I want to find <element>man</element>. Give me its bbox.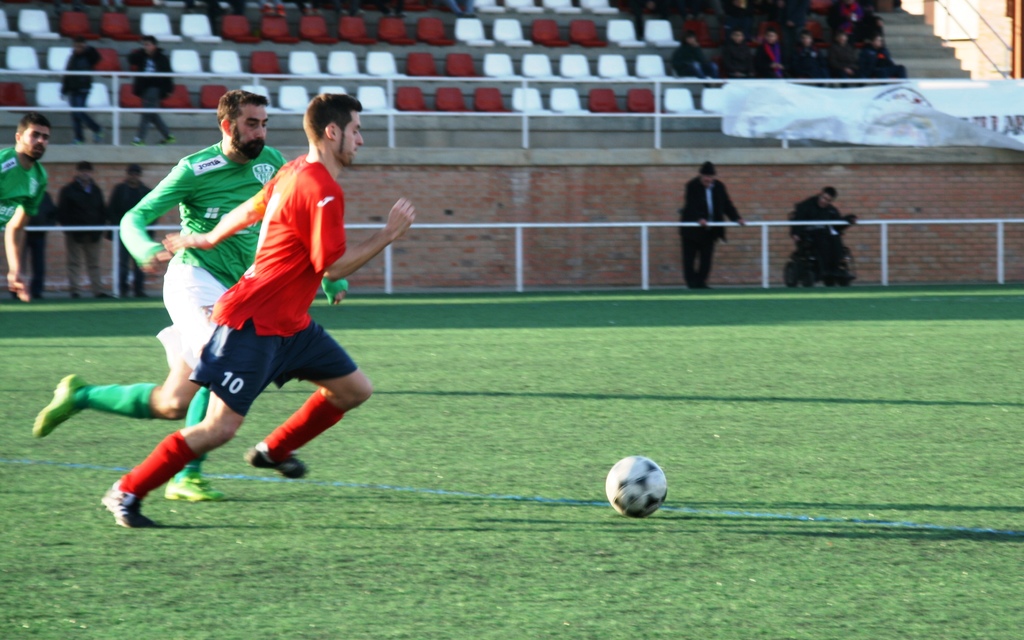
crop(58, 33, 102, 144).
